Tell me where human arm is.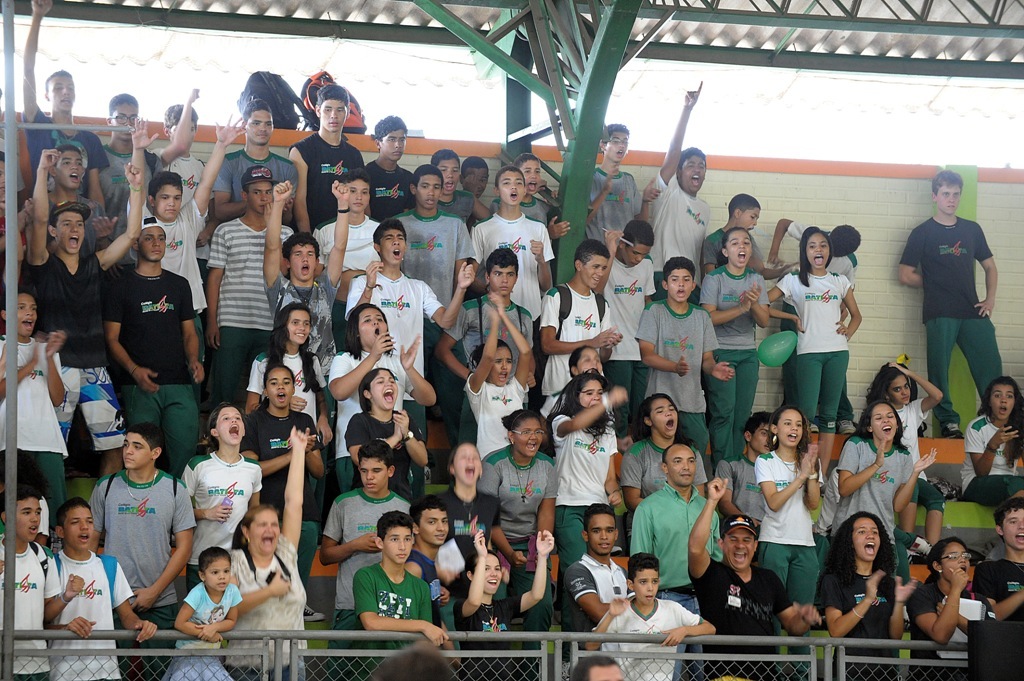
human arm is at crop(754, 450, 807, 511).
